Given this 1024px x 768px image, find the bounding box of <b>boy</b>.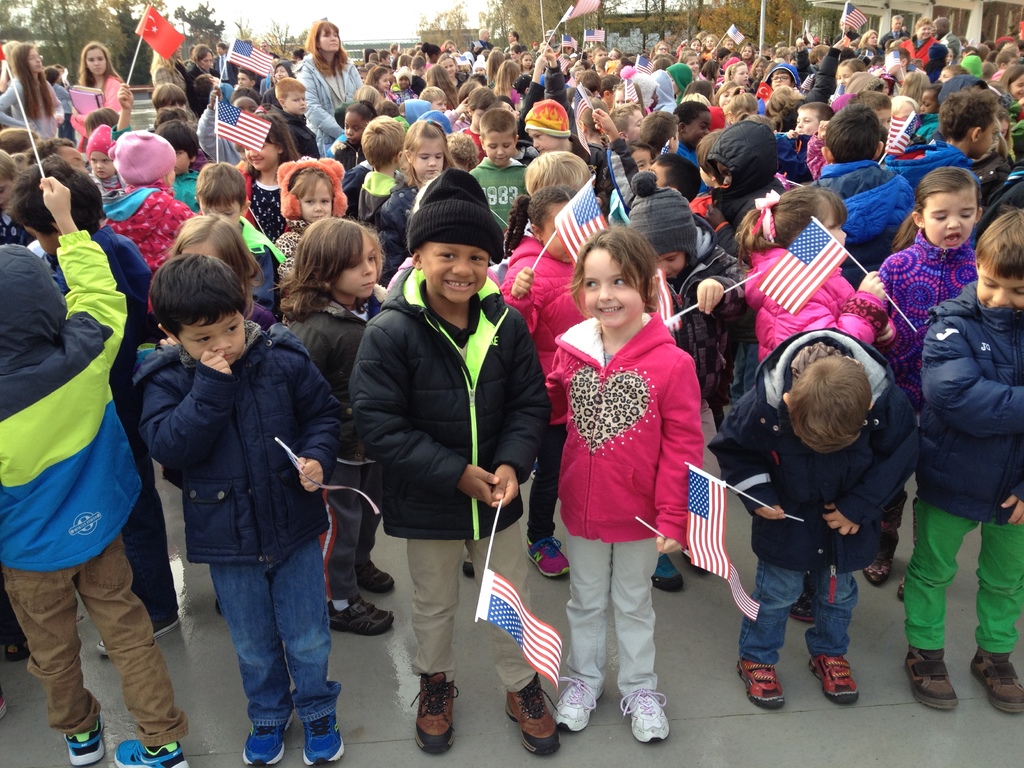
<box>798,102,917,290</box>.
